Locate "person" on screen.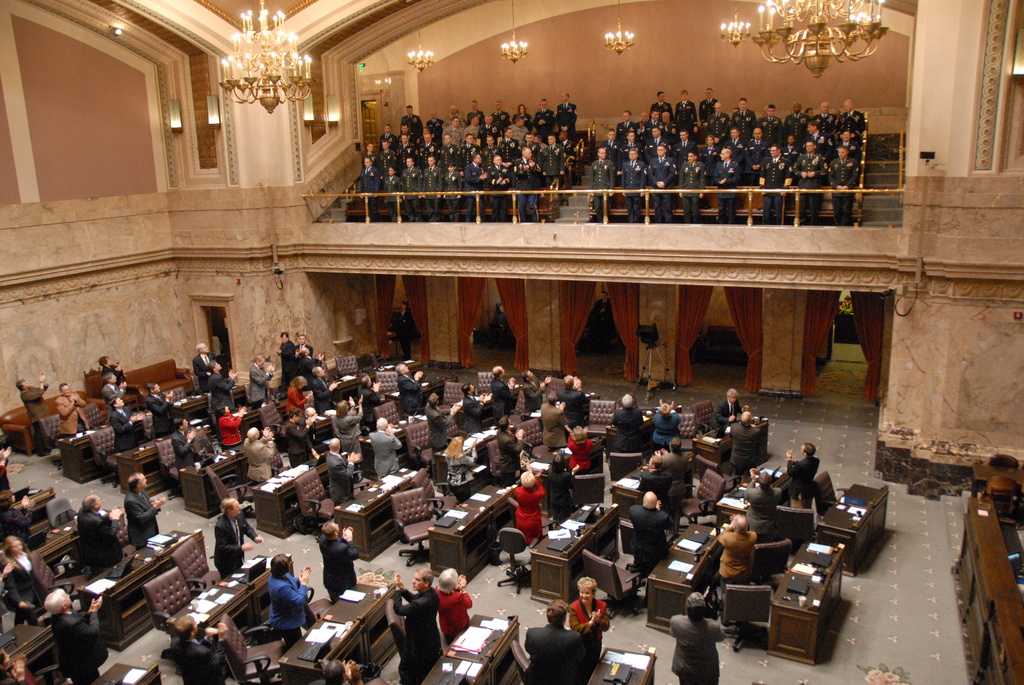
On screen at left=397, top=362, right=422, bottom=418.
